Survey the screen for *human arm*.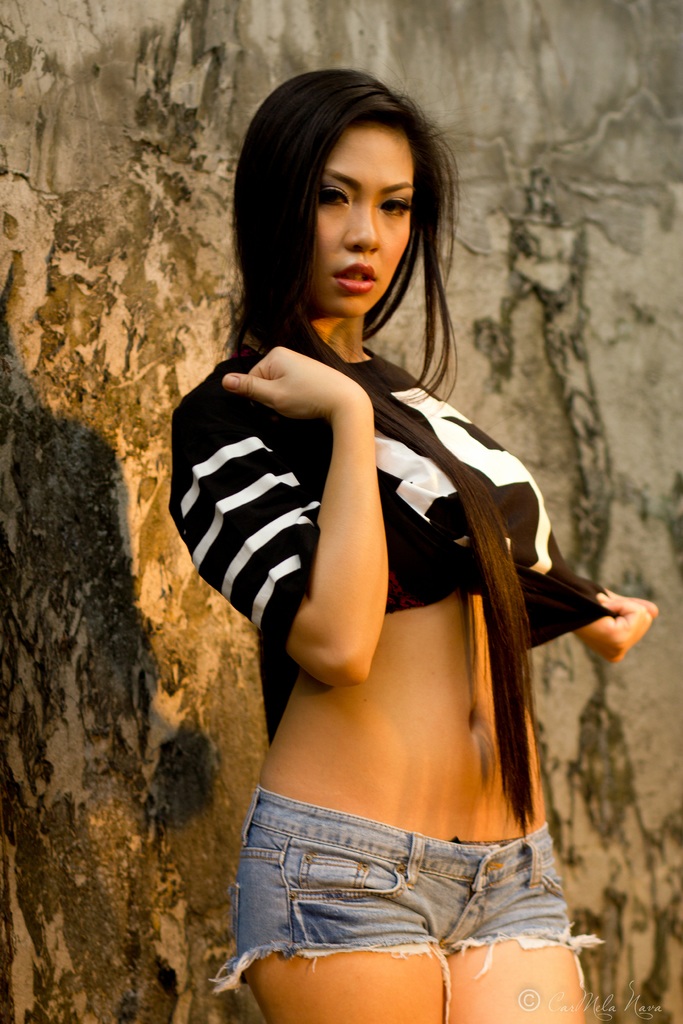
Survey found: BBox(501, 426, 667, 664).
